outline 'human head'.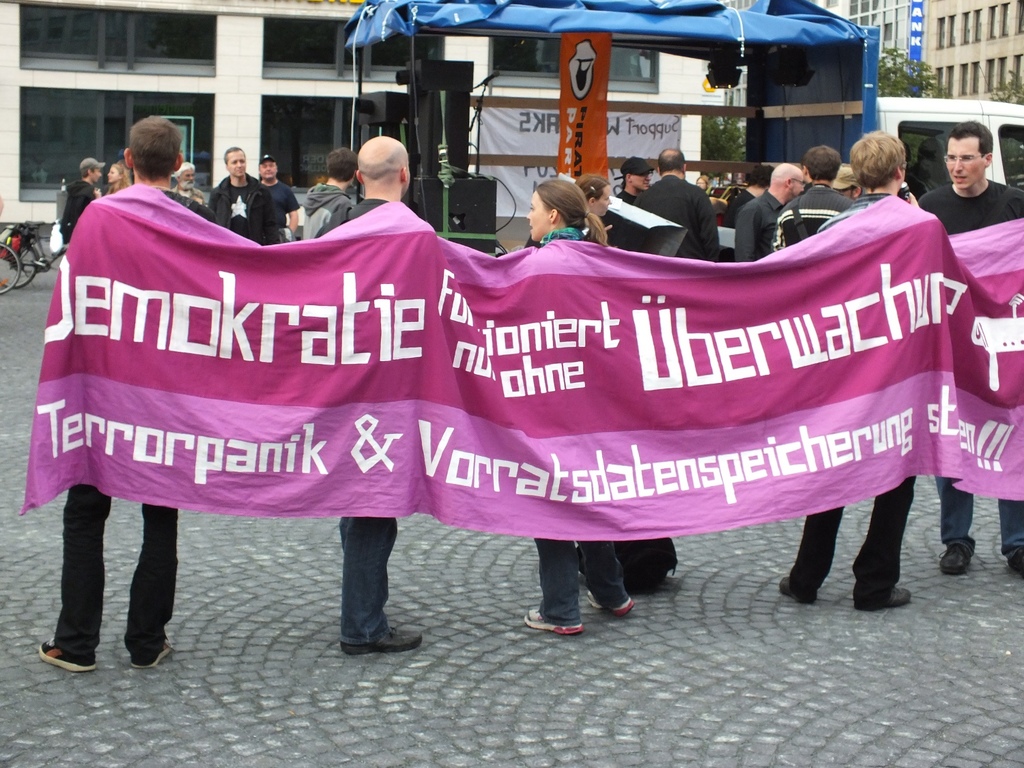
Outline: (x1=941, y1=123, x2=996, y2=188).
